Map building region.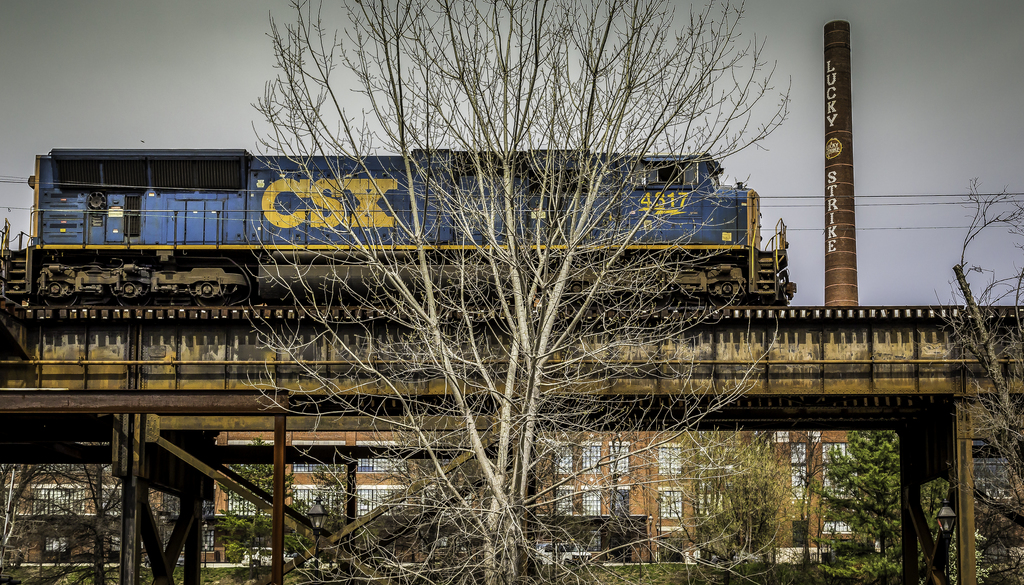
Mapped to crop(209, 421, 467, 517).
